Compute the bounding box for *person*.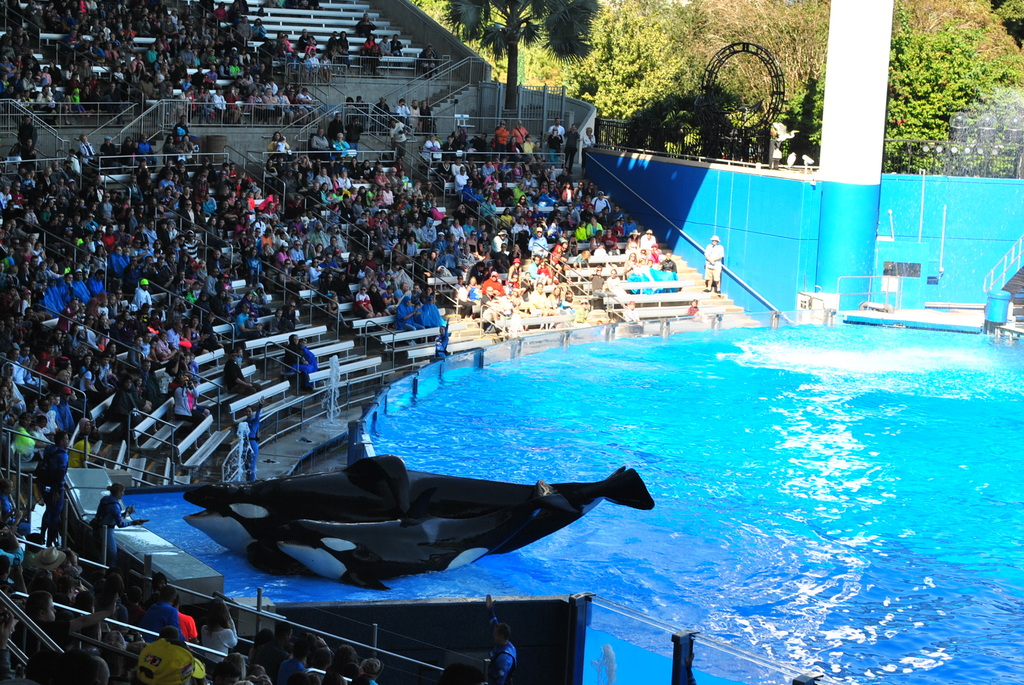
527, 224, 548, 256.
